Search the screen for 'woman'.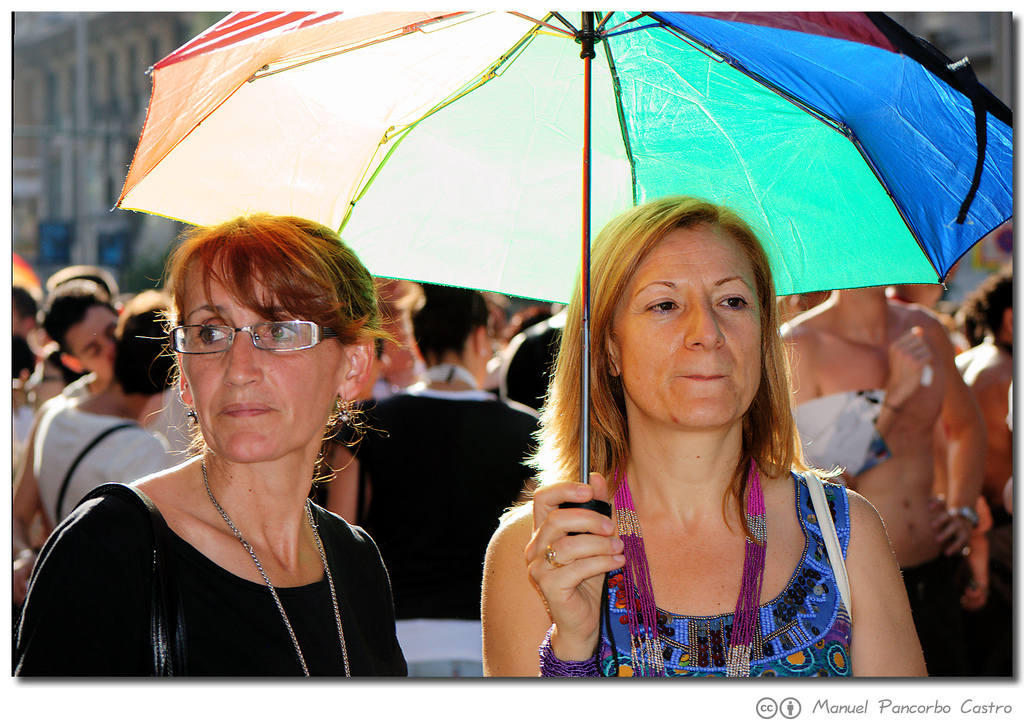
Found at locate(49, 205, 401, 702).
